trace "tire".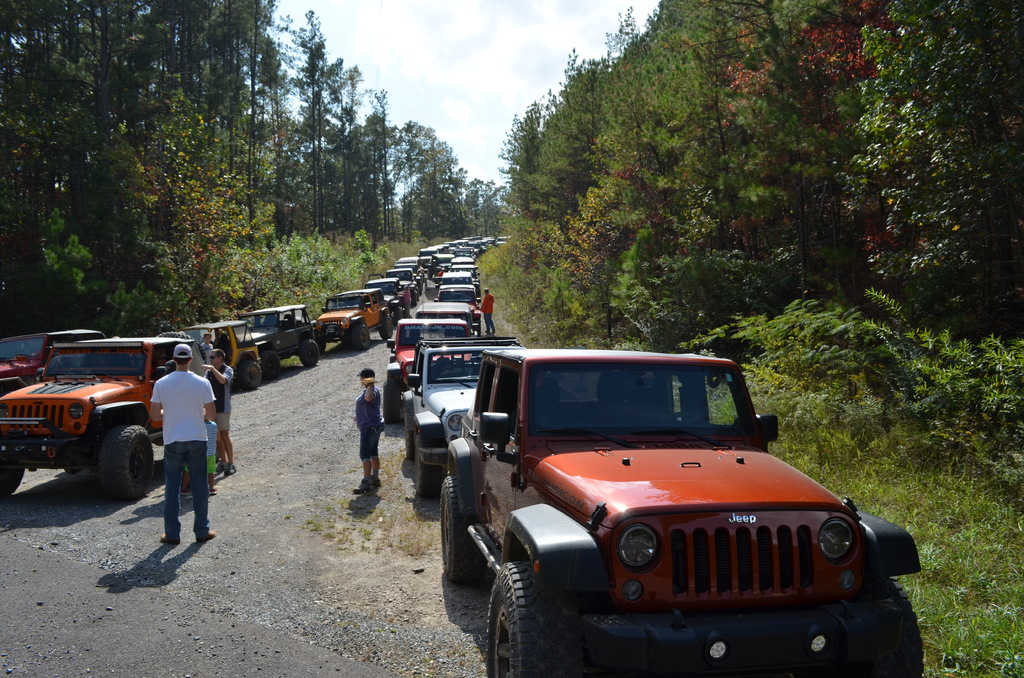
Traced to 102 416 161 504.
